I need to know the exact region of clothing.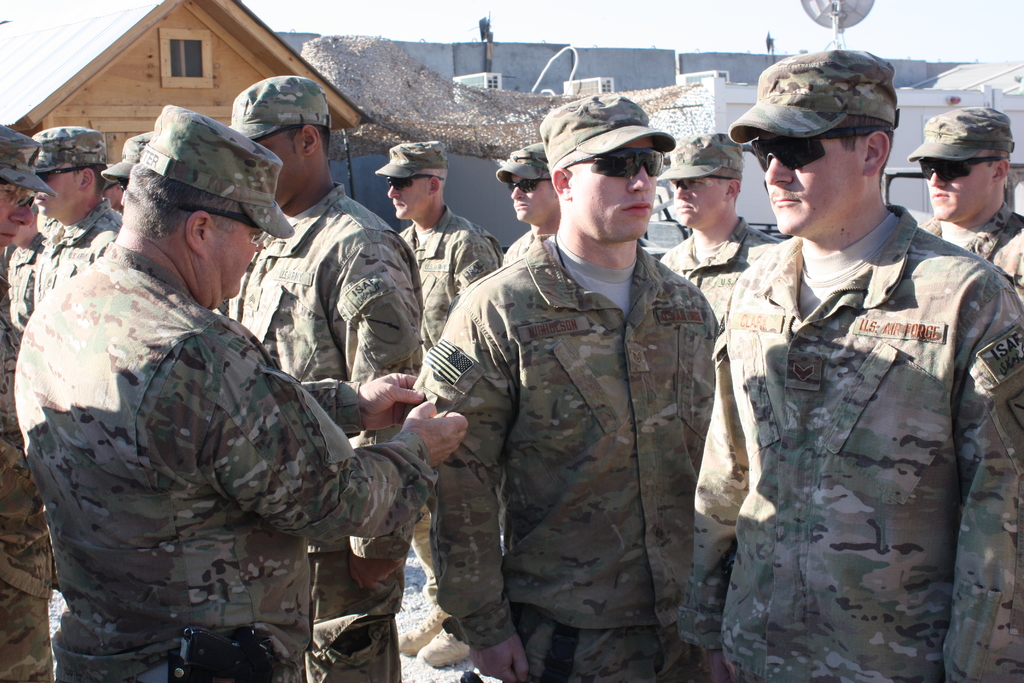
Region: BBox(676, 204, 1023, 682).
